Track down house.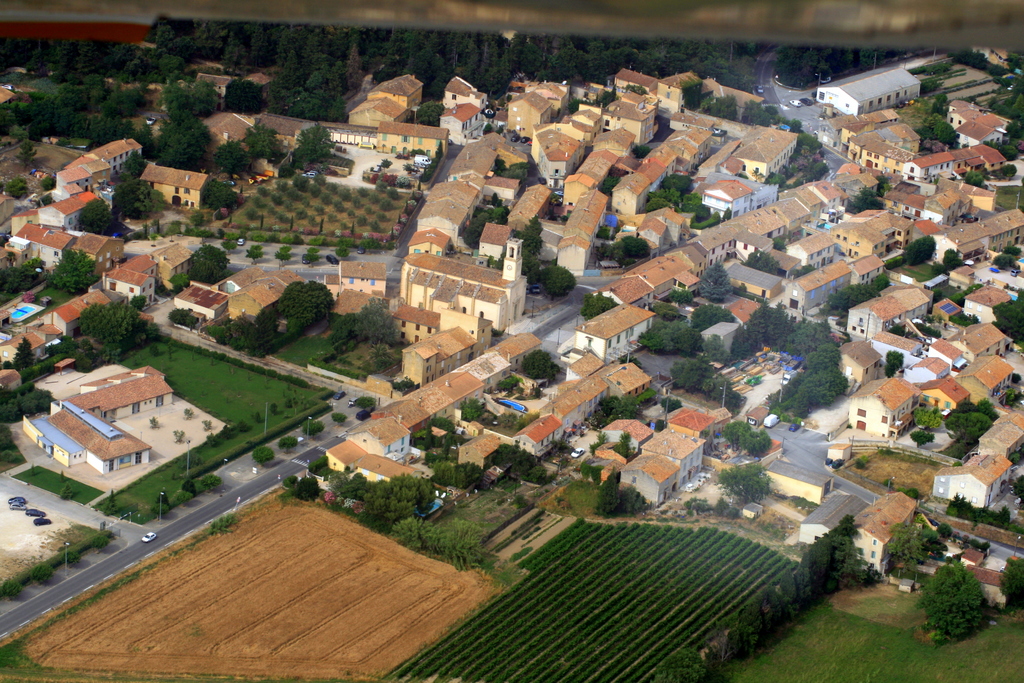
Tracked to Rect(341, 261, 382, 292).
